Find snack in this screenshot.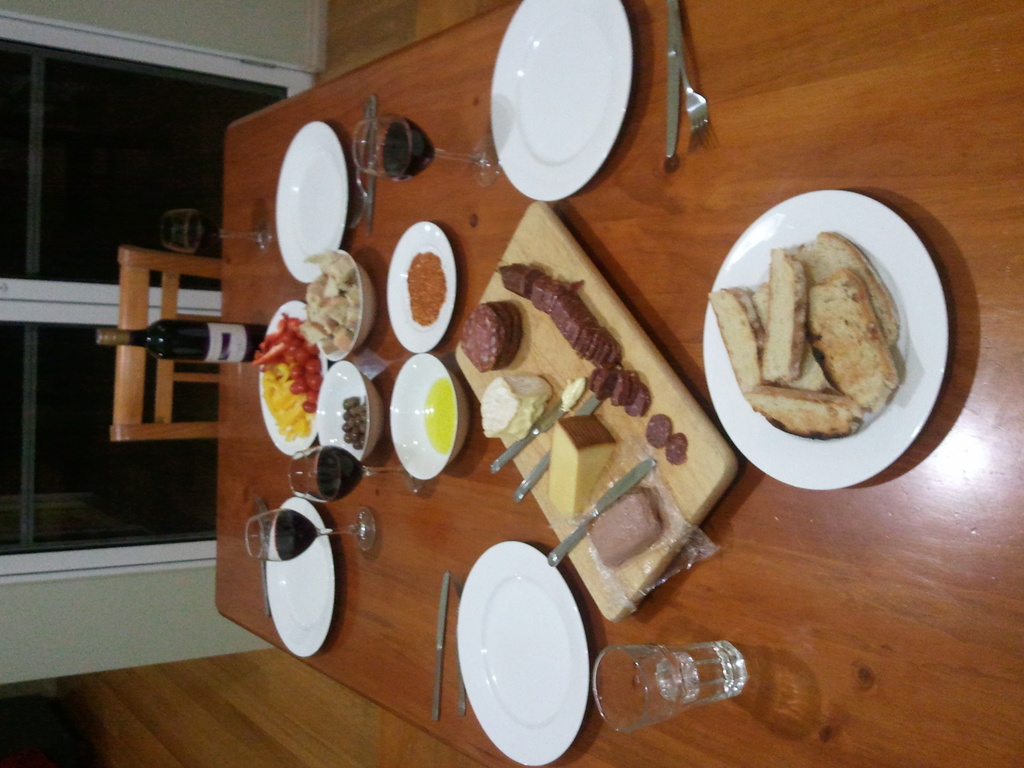
The bounding box for snack is 719,232,912,446.
